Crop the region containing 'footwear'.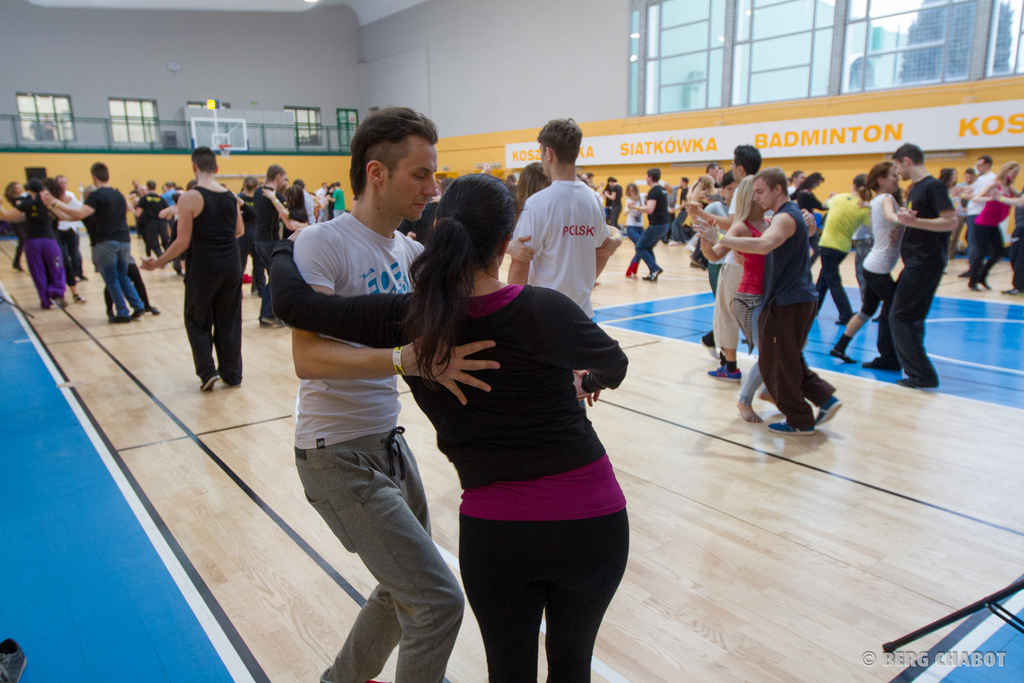
Crop region: [110,309,120,320].
